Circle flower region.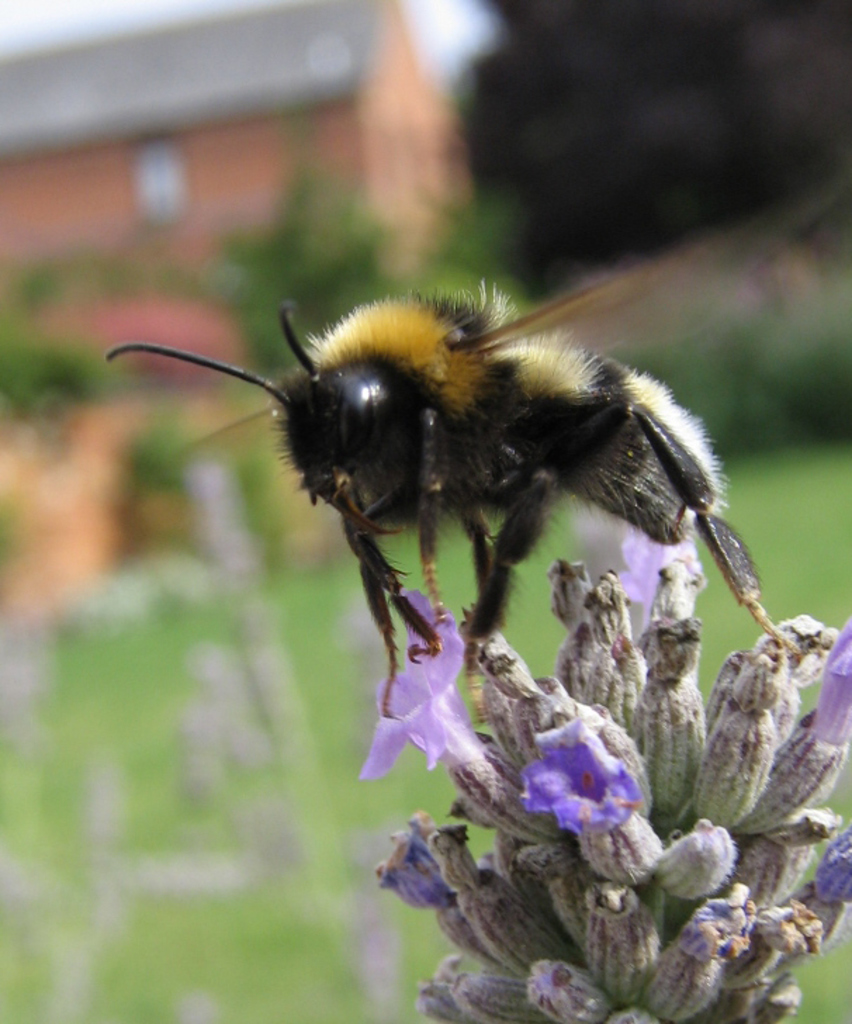
Region: left=807, top=612, right=851, bottom=745.
